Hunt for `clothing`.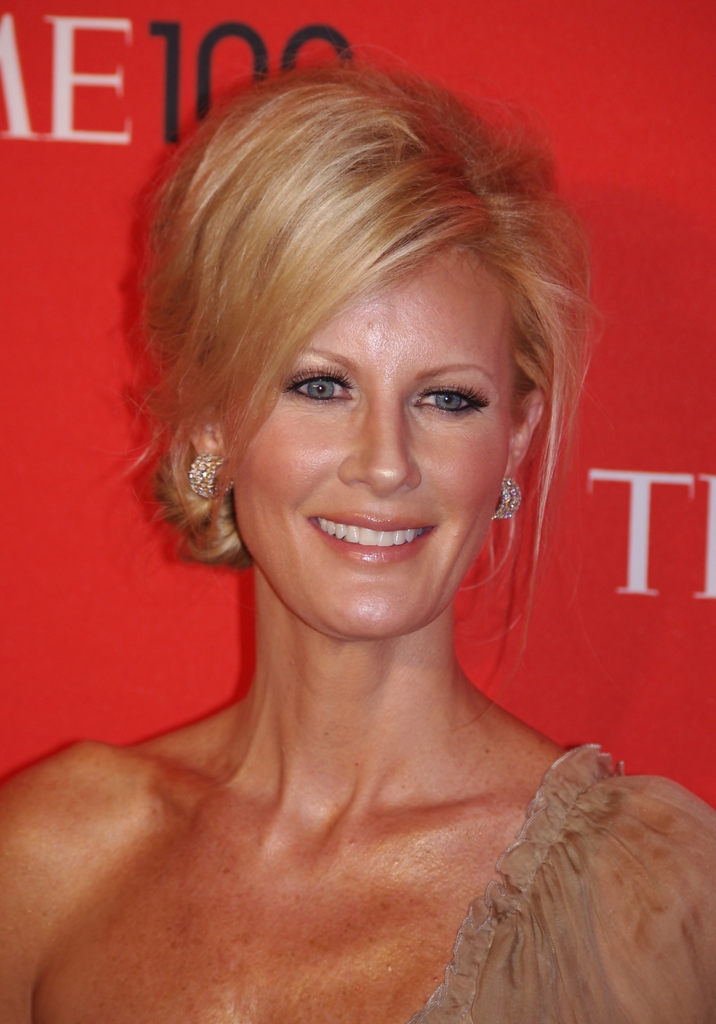
Hunted down at rect(397, 705, 715, 1000).
